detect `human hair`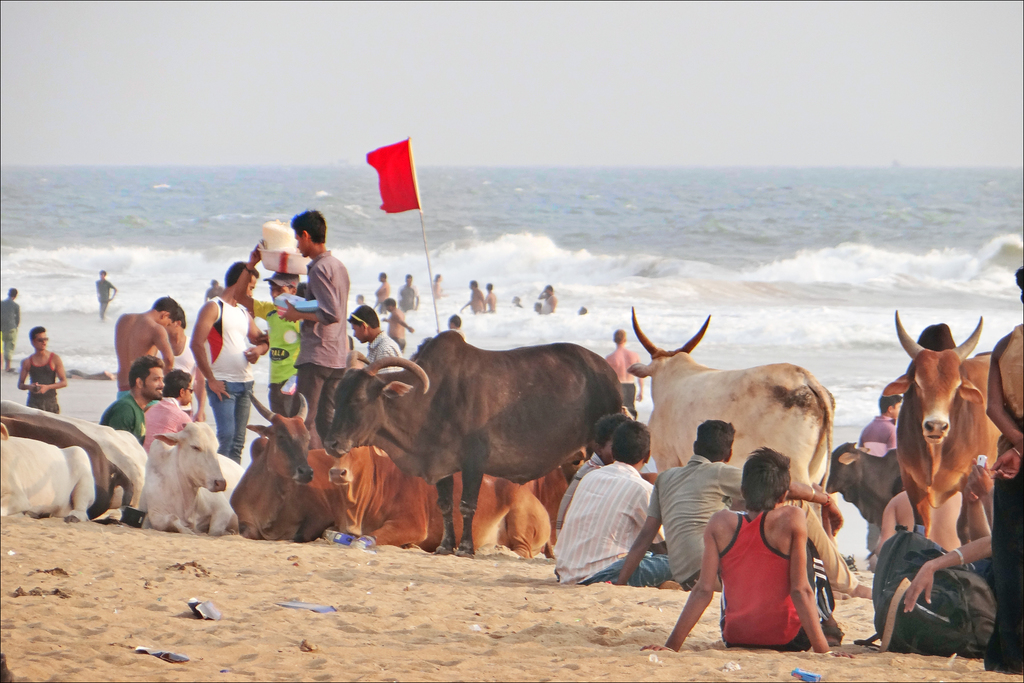
box=[125, 356, 164, 389]
